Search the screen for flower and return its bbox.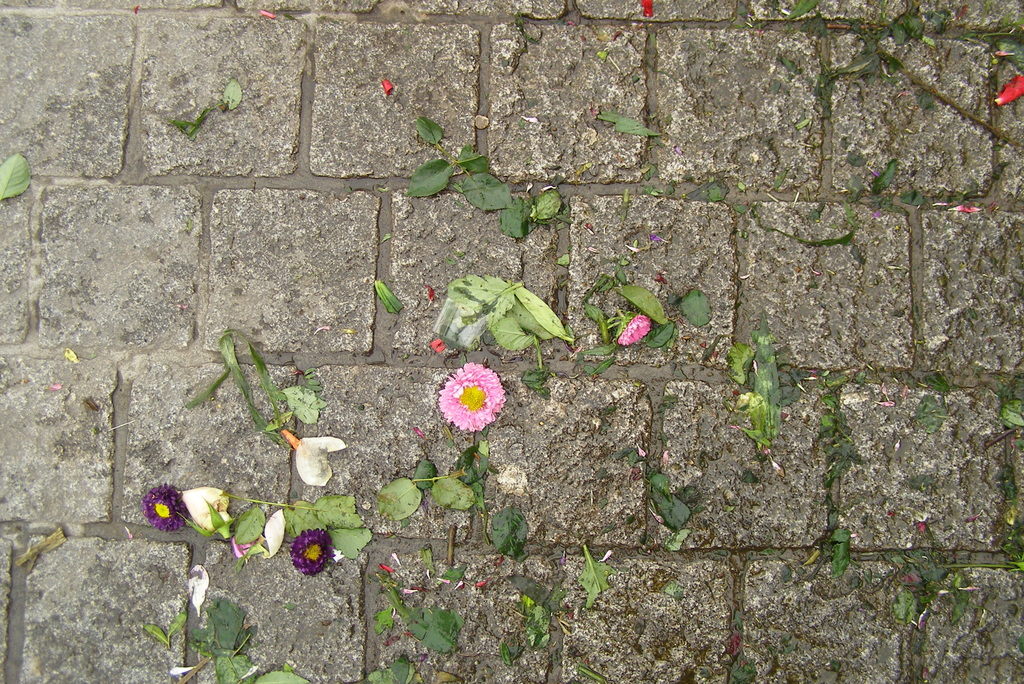
Found: 175,489,240,544.
